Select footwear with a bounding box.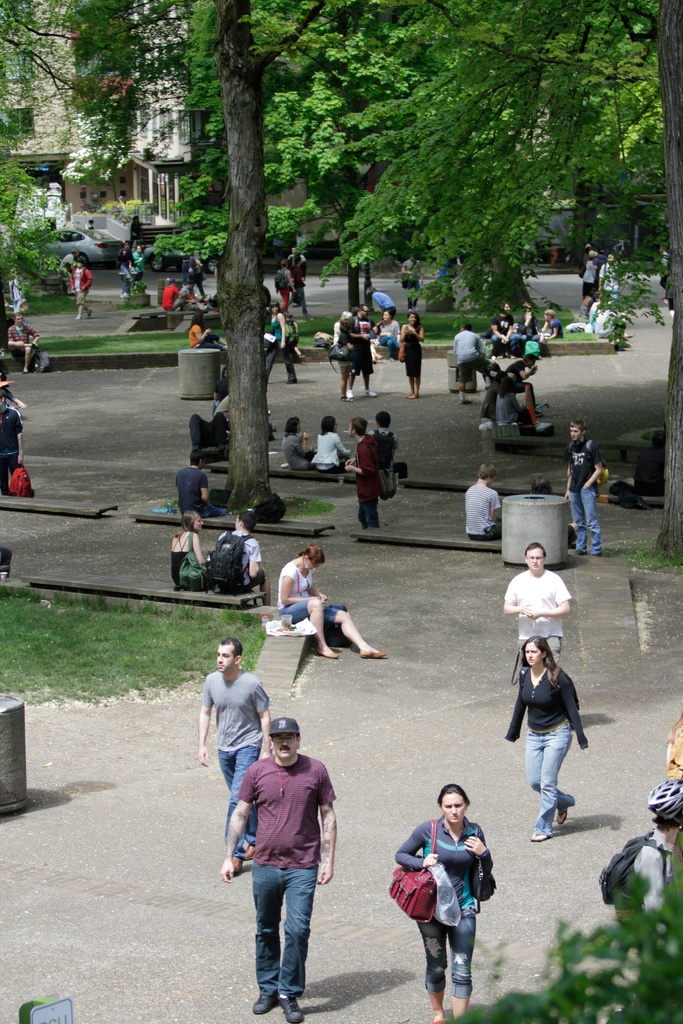
crop(357, 643, 386, 660).
